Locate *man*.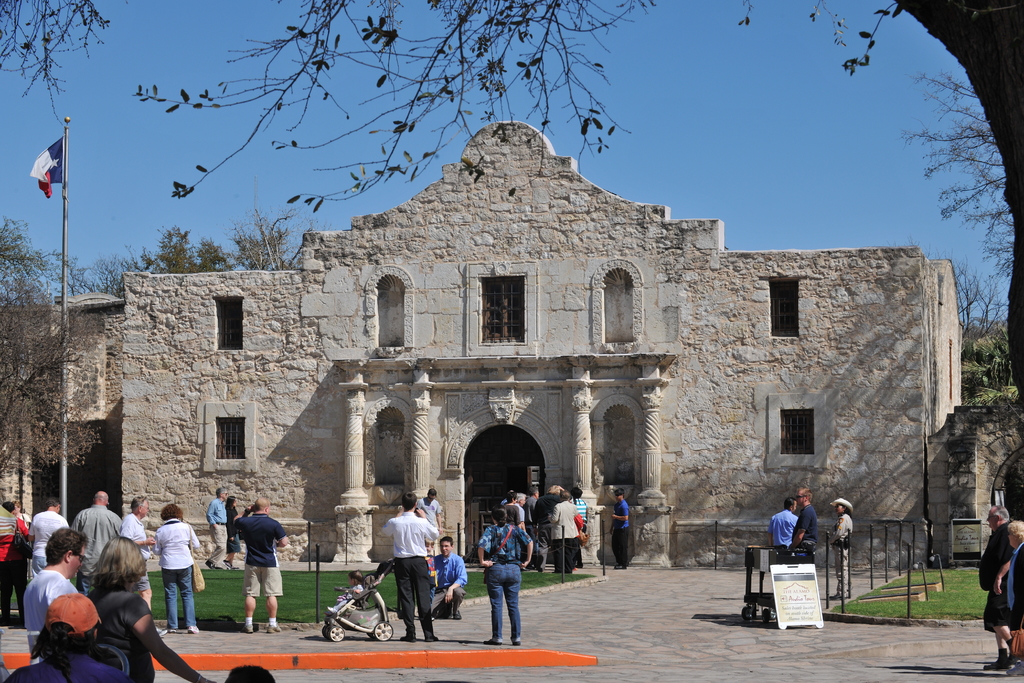
Bounding box: <bbox>122, 492, 157, 609</bbox>.
